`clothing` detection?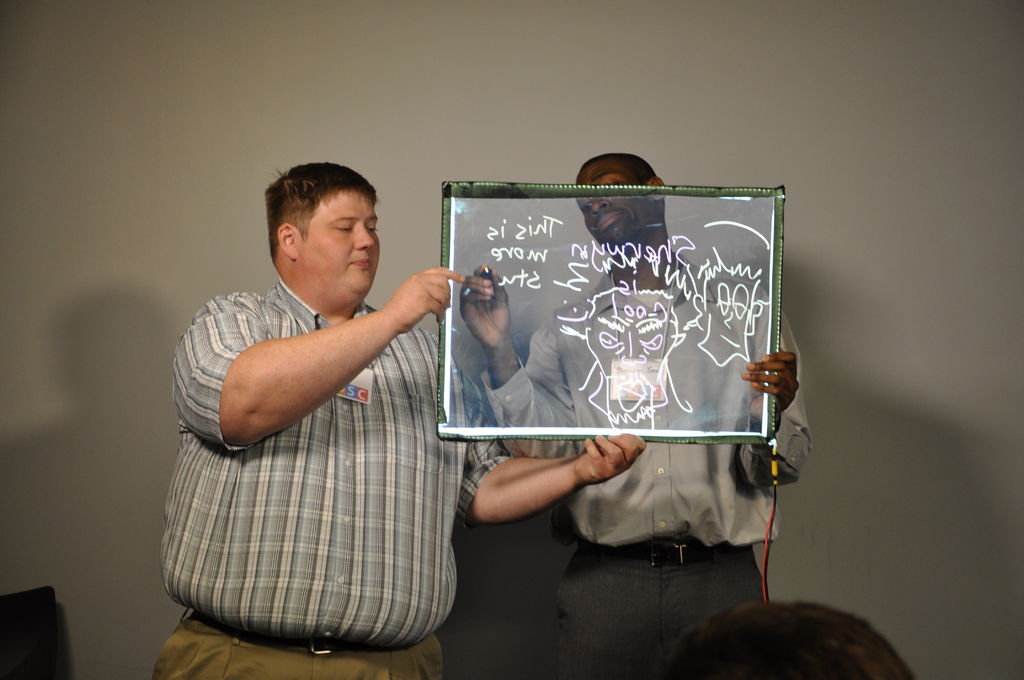
<bbox>488, 282, 818, 608</bbox>
